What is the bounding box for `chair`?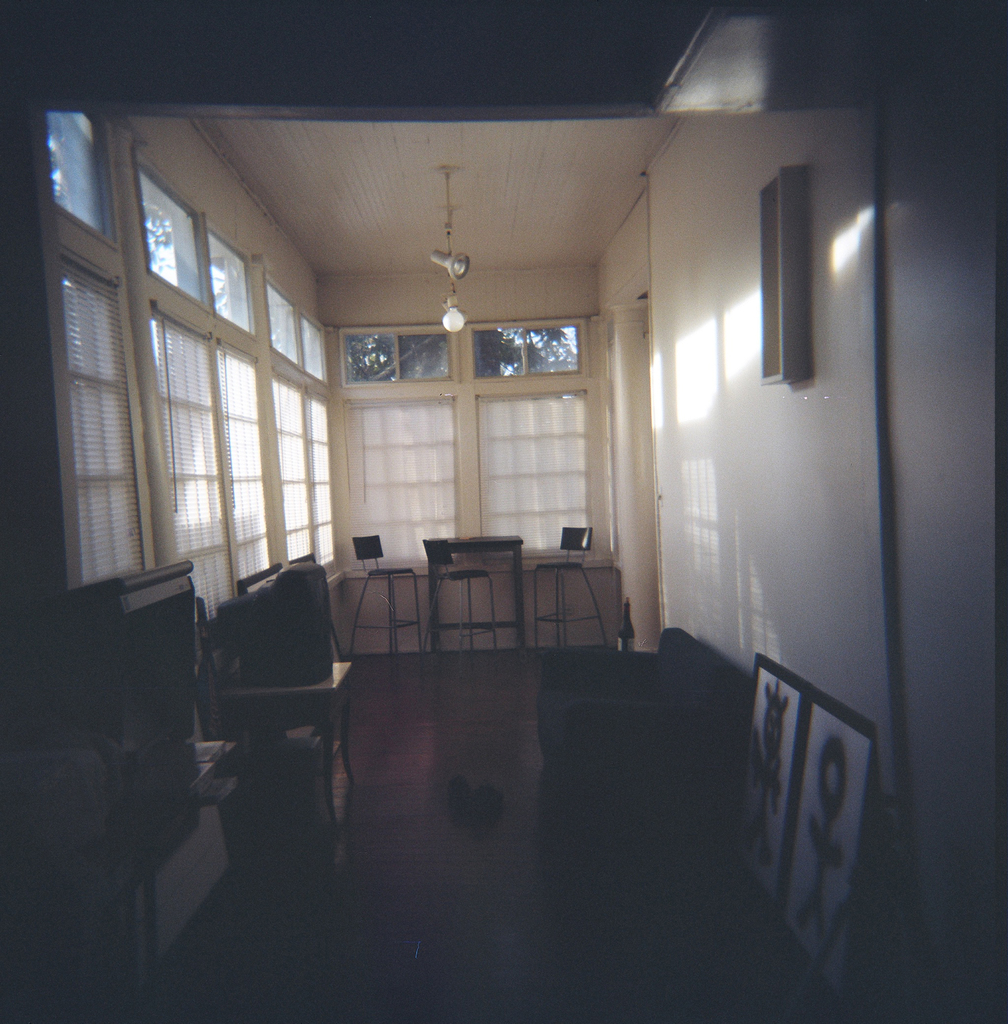
<bbox>353, 532, 421, 660</bbox>.
